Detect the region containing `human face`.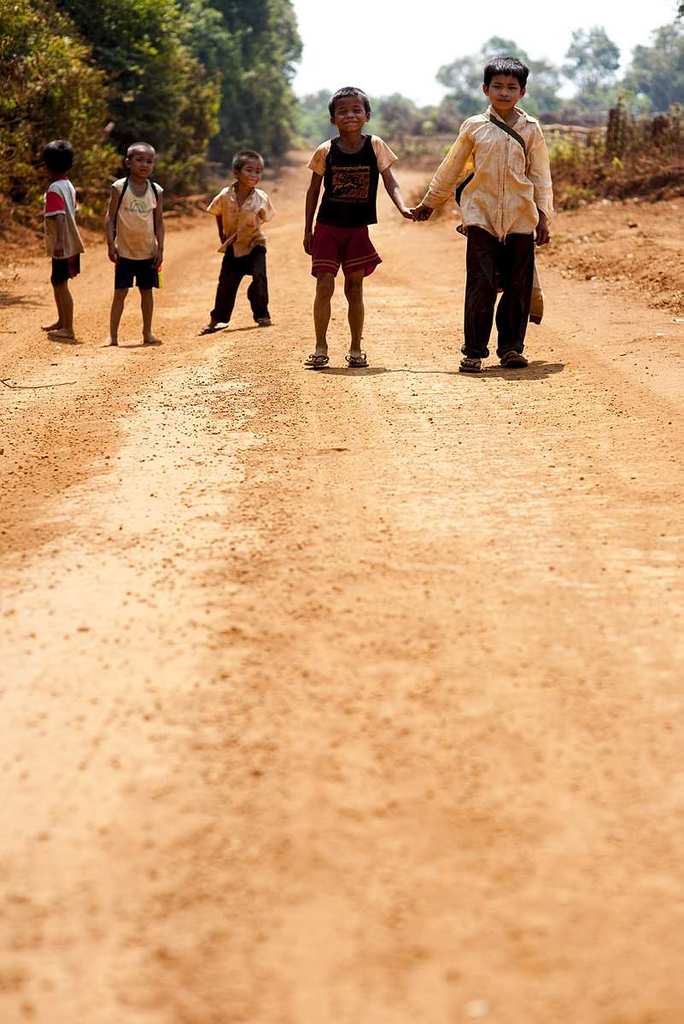
bbox=[487, 74, 525, 108].
